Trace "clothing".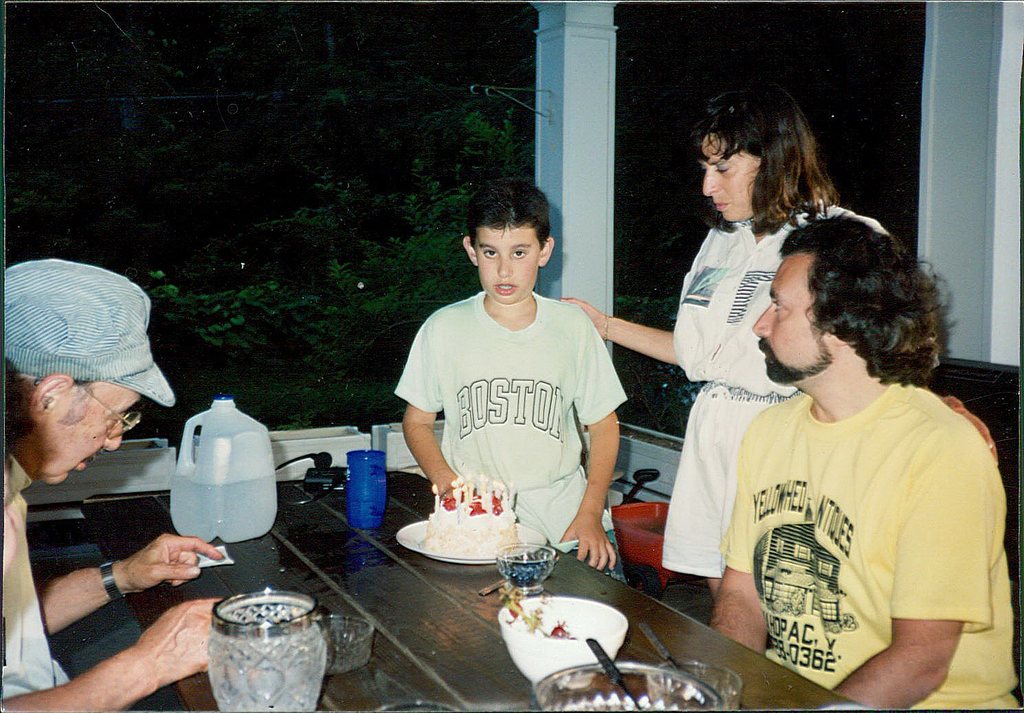
Traced to (389, 287, 626, 587).
